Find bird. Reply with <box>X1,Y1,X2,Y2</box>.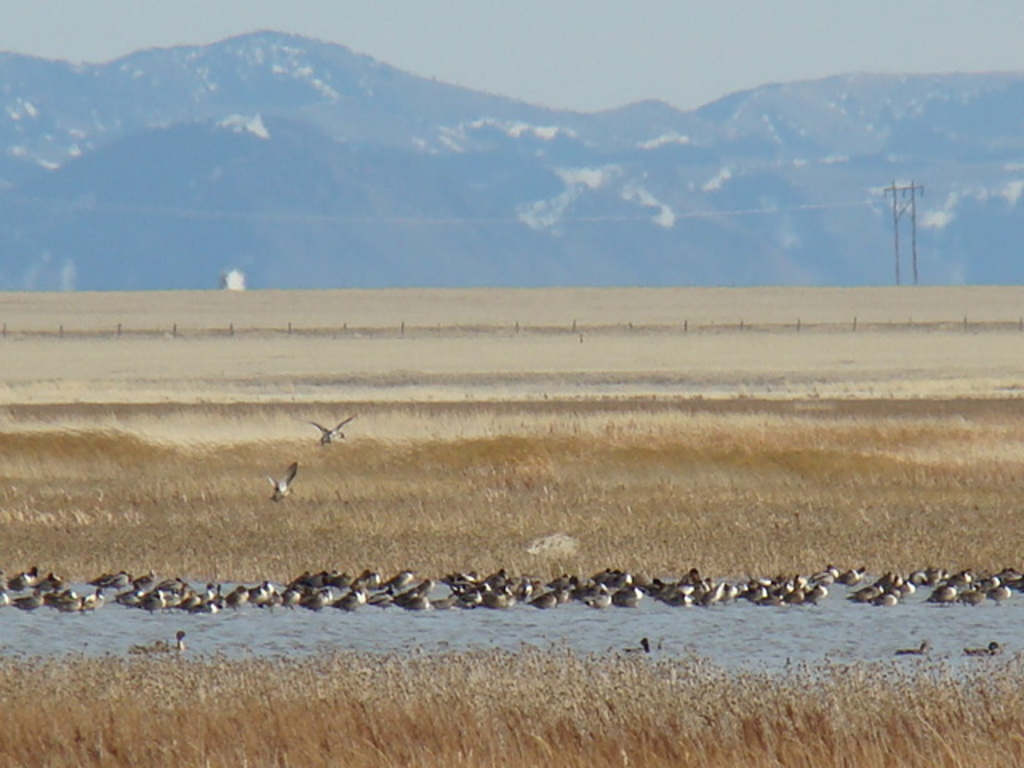
<box>757,576,778,587</box>.
